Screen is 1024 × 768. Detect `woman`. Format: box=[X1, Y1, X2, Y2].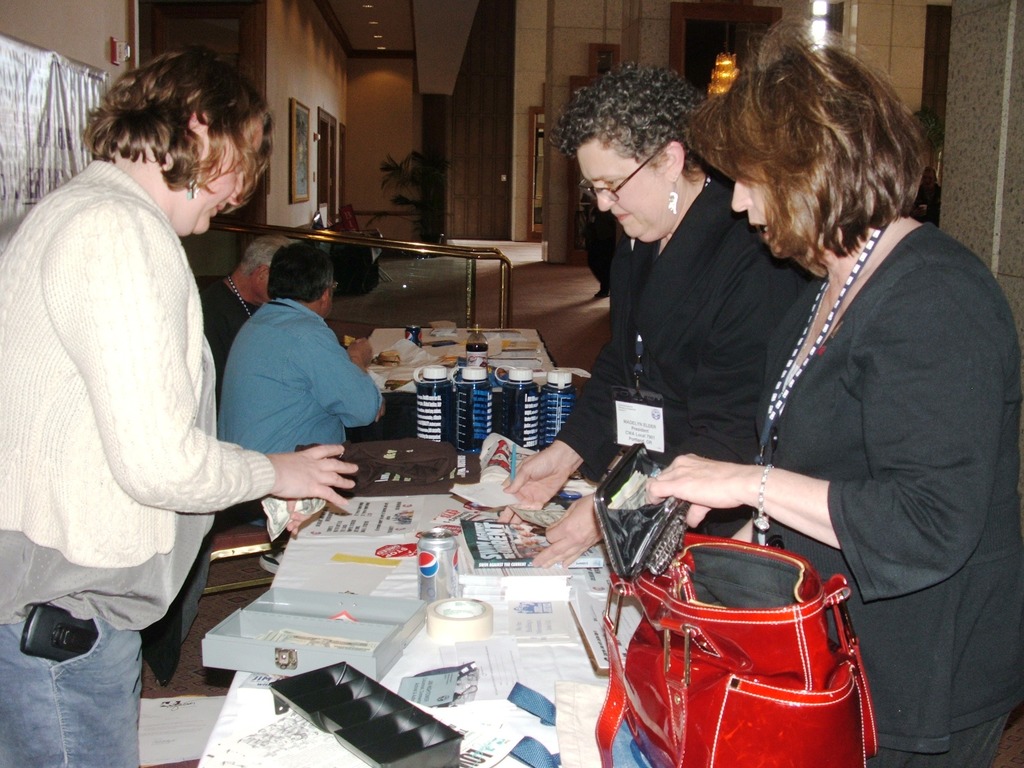
box=[490, 59, 799, 565].
